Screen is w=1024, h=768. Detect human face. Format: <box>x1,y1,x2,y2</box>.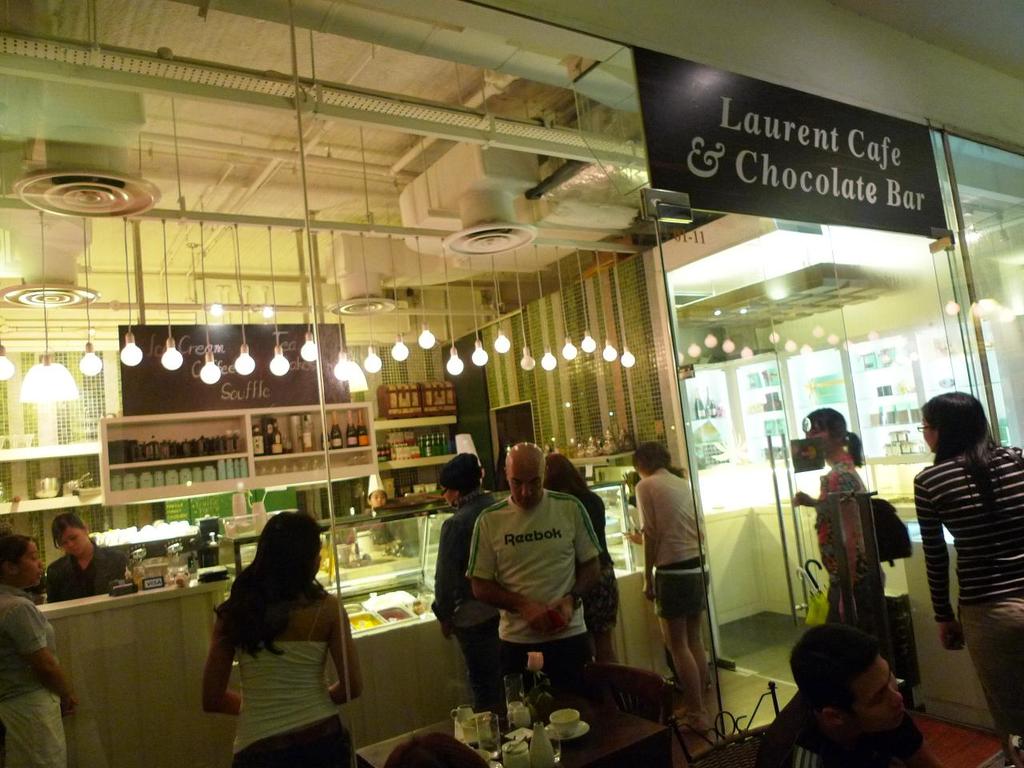
<box>806,422,834,454</box>.
